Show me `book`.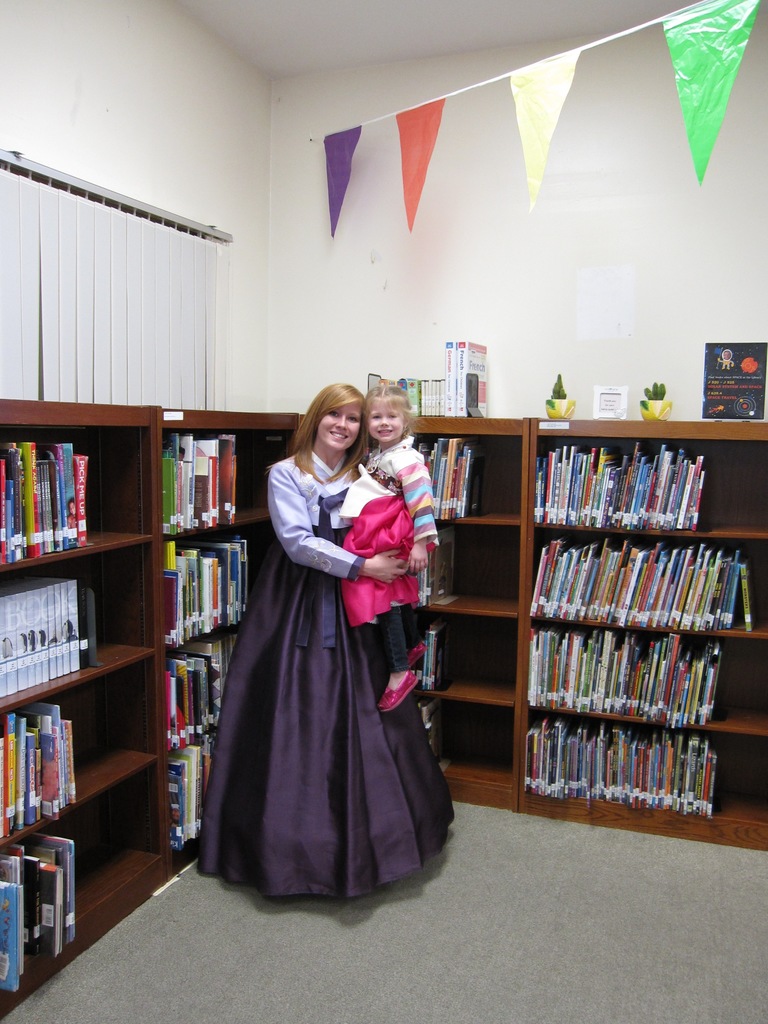
`book` is here: bbox(413, 621, 446, 690).
